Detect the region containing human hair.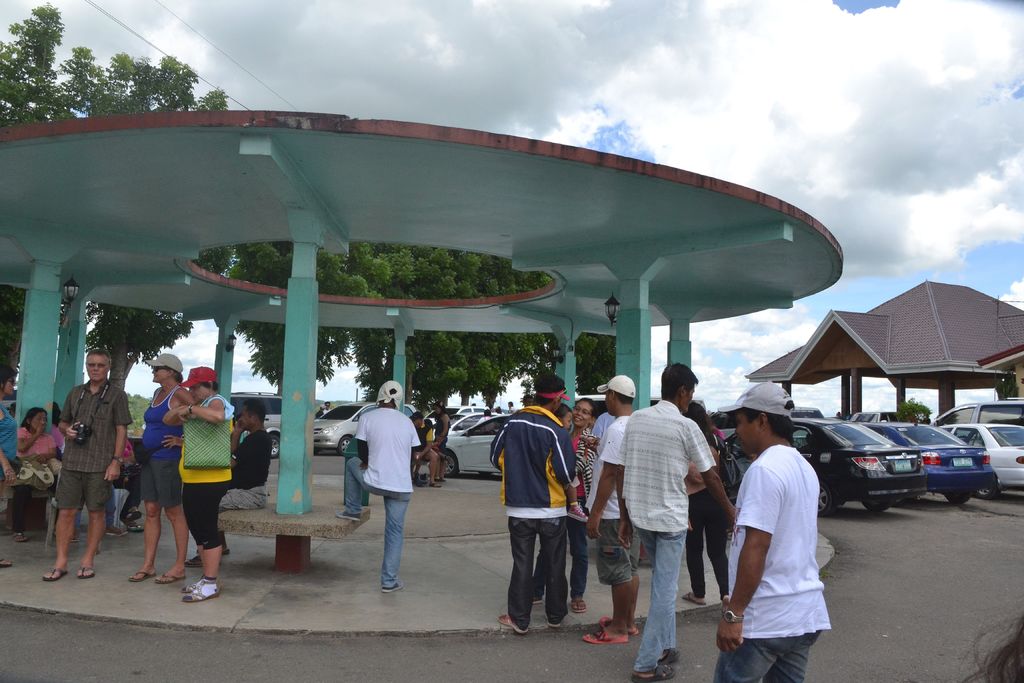
658/362/701/402.
